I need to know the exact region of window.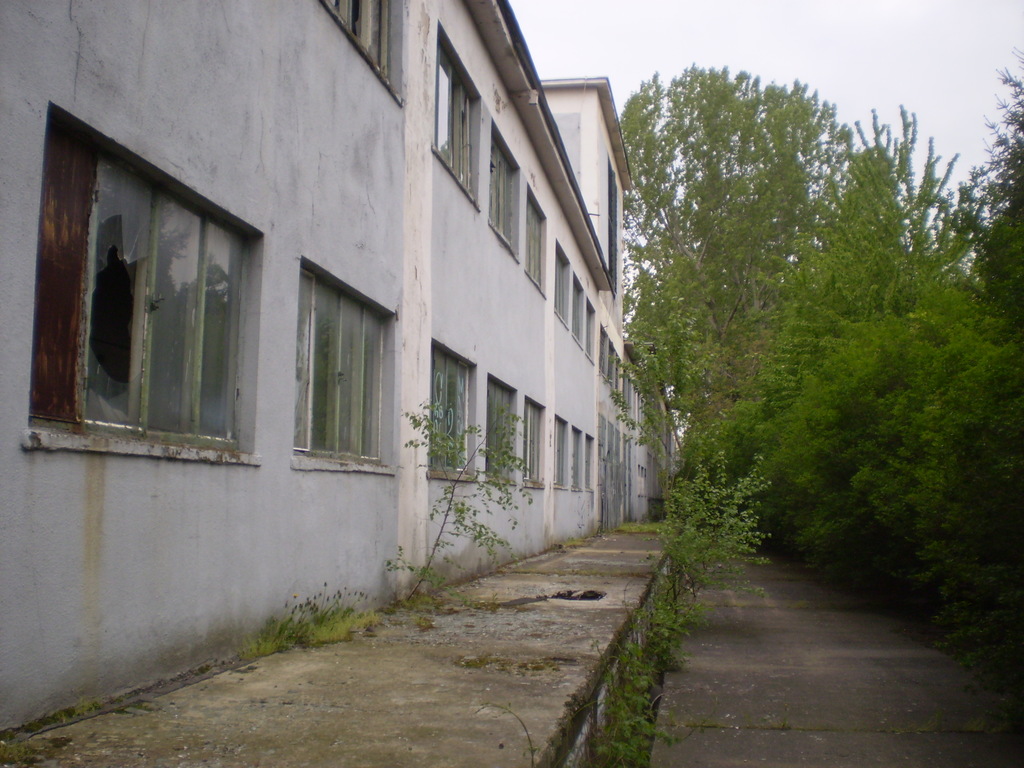
Region: (x1=428, y1=13, x2=485, y2=207).
